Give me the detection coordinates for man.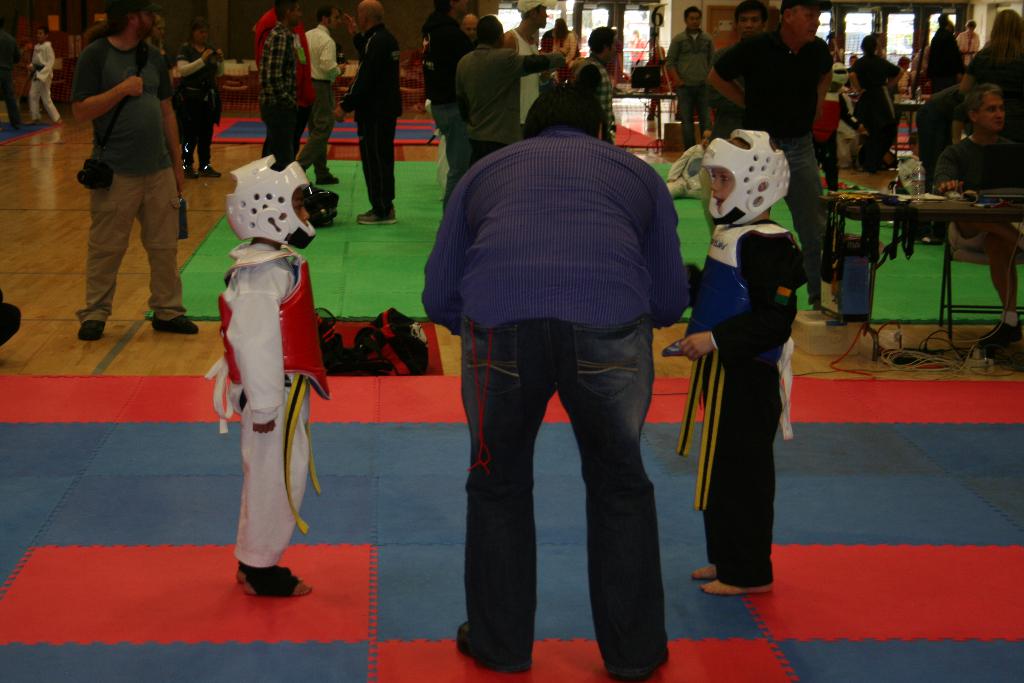
[x1=705, y1=0, x2=833, y2=311].
